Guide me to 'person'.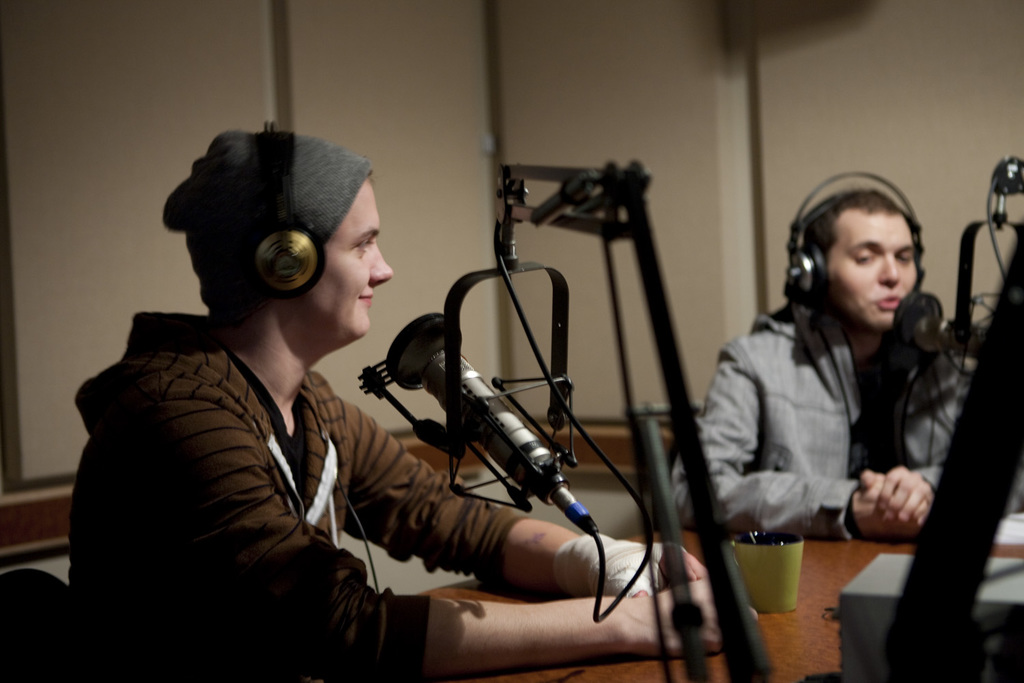
Guidance: [661,184,1023,539].
